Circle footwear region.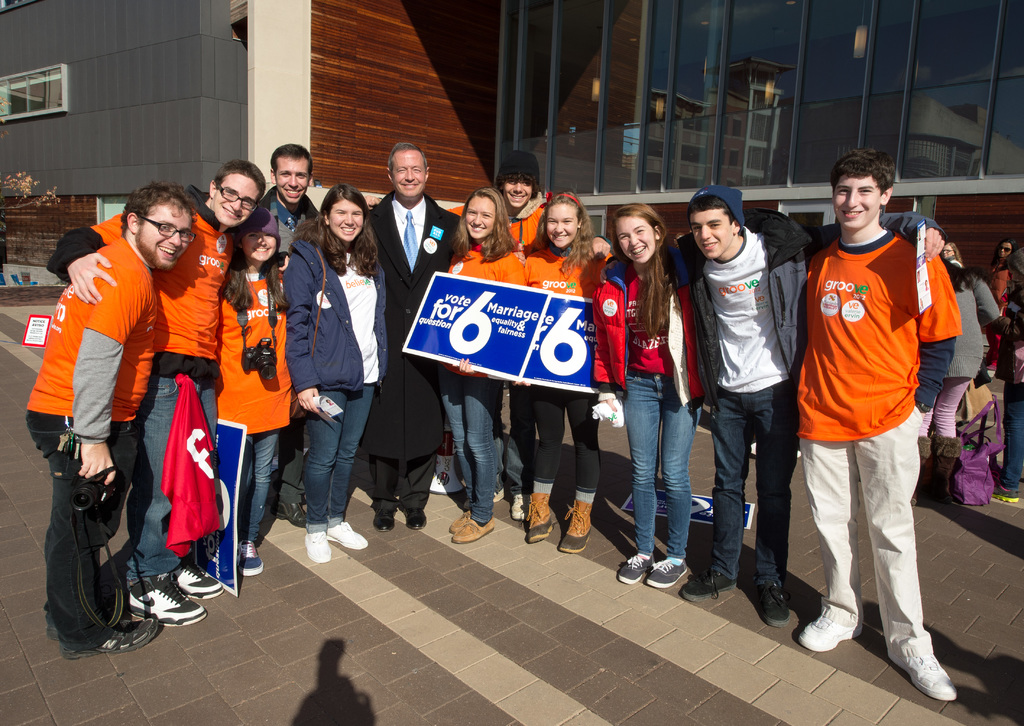
Region: detection(47, 605, 60, 640).
